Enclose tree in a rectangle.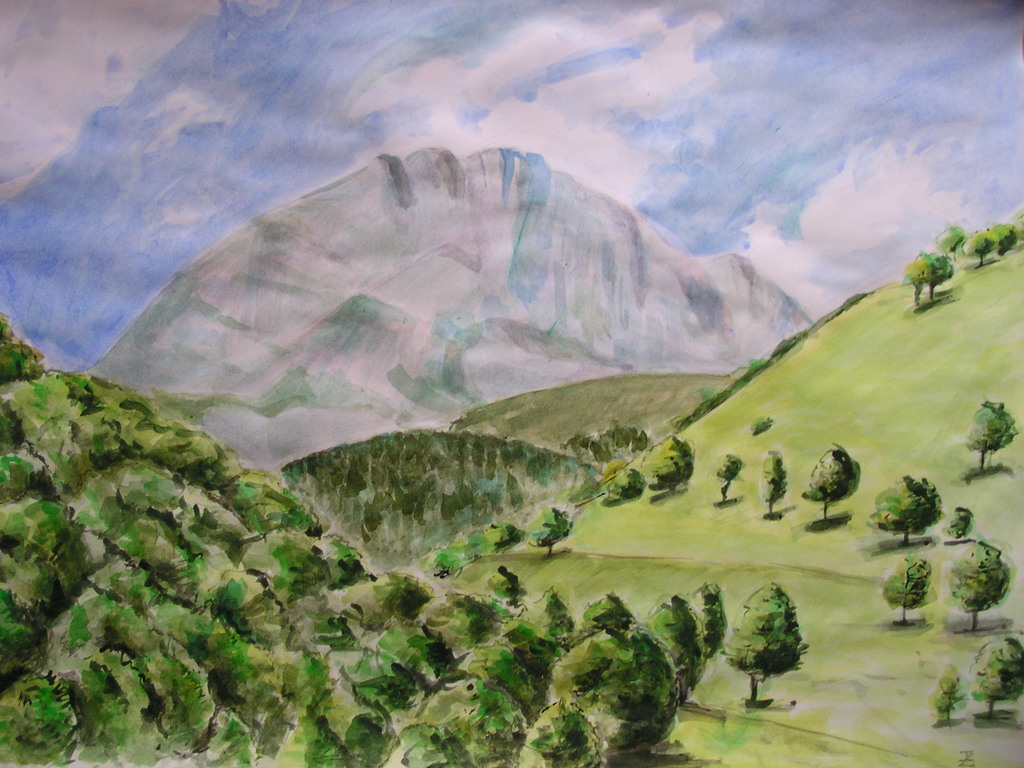
locate(760, 450, 790, 518).
